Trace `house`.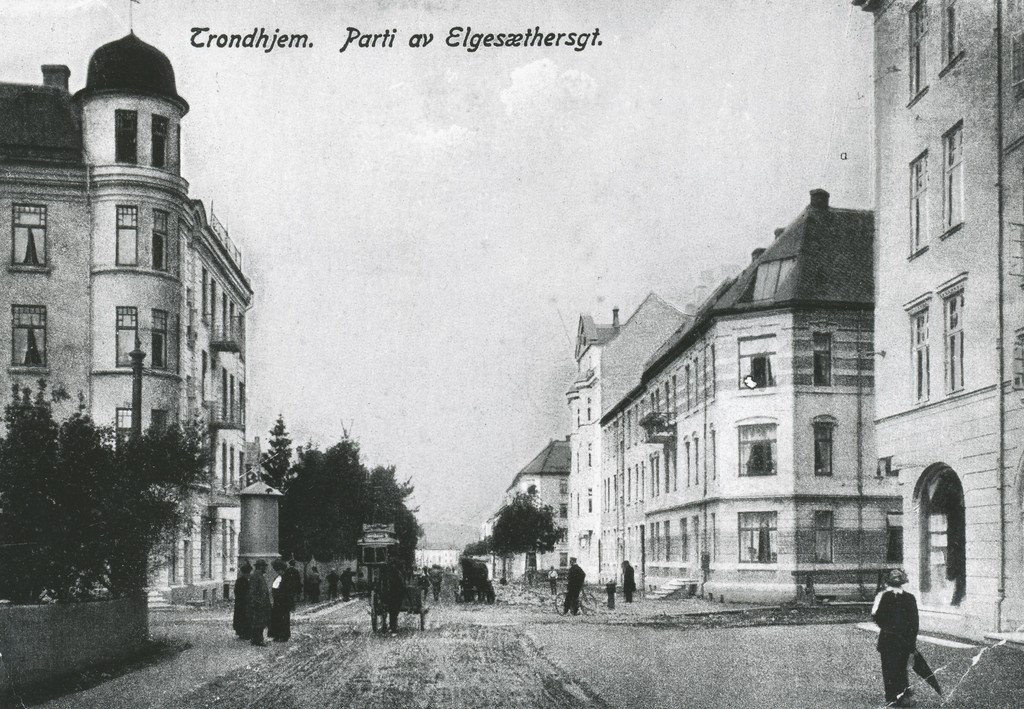
Traced to Rect(849, 2, 1023, 657).
